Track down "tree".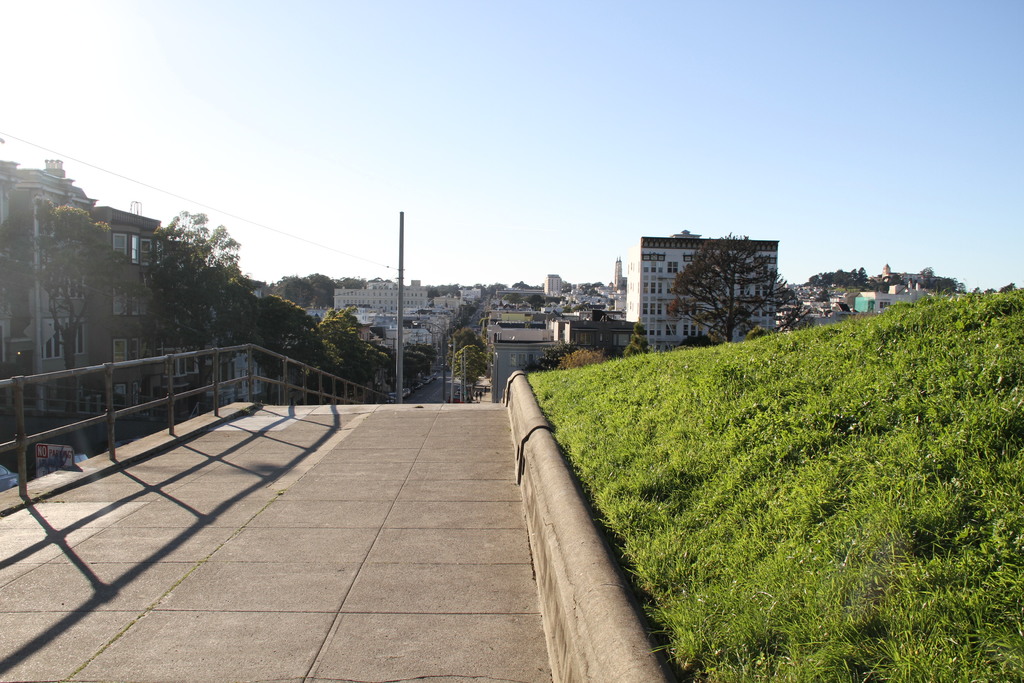
Tracked to x1=524, y1=356, x2=536, y2=371.
